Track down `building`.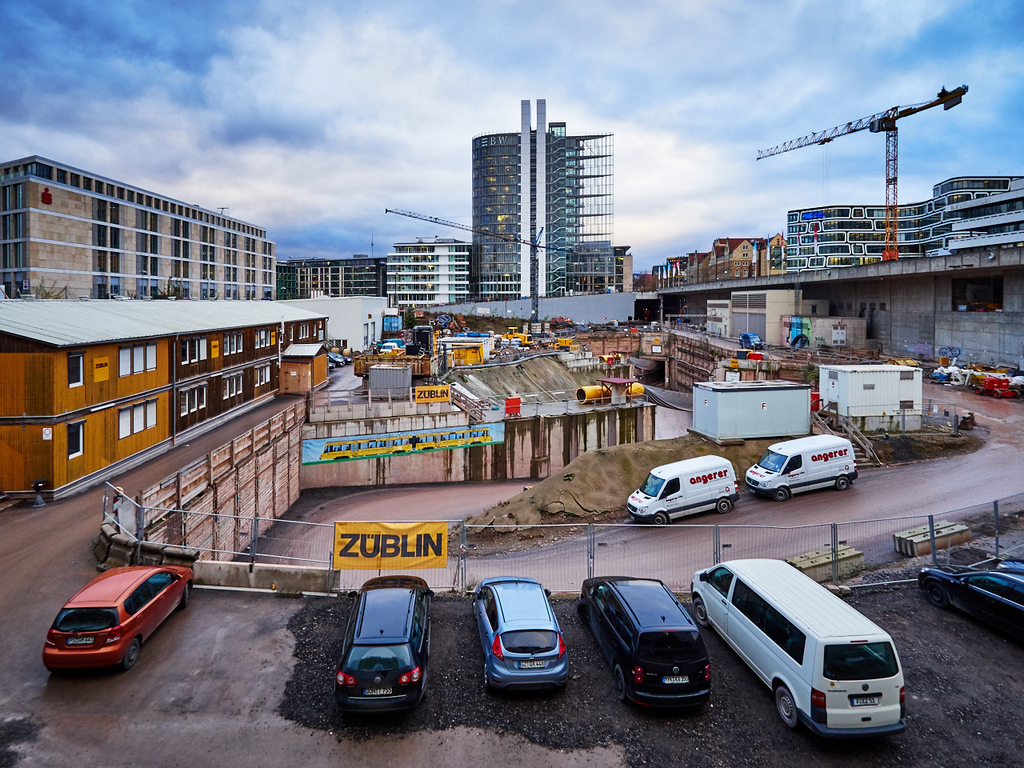
Tracked to x1=390, y1=236, x2=470, y2=304.
